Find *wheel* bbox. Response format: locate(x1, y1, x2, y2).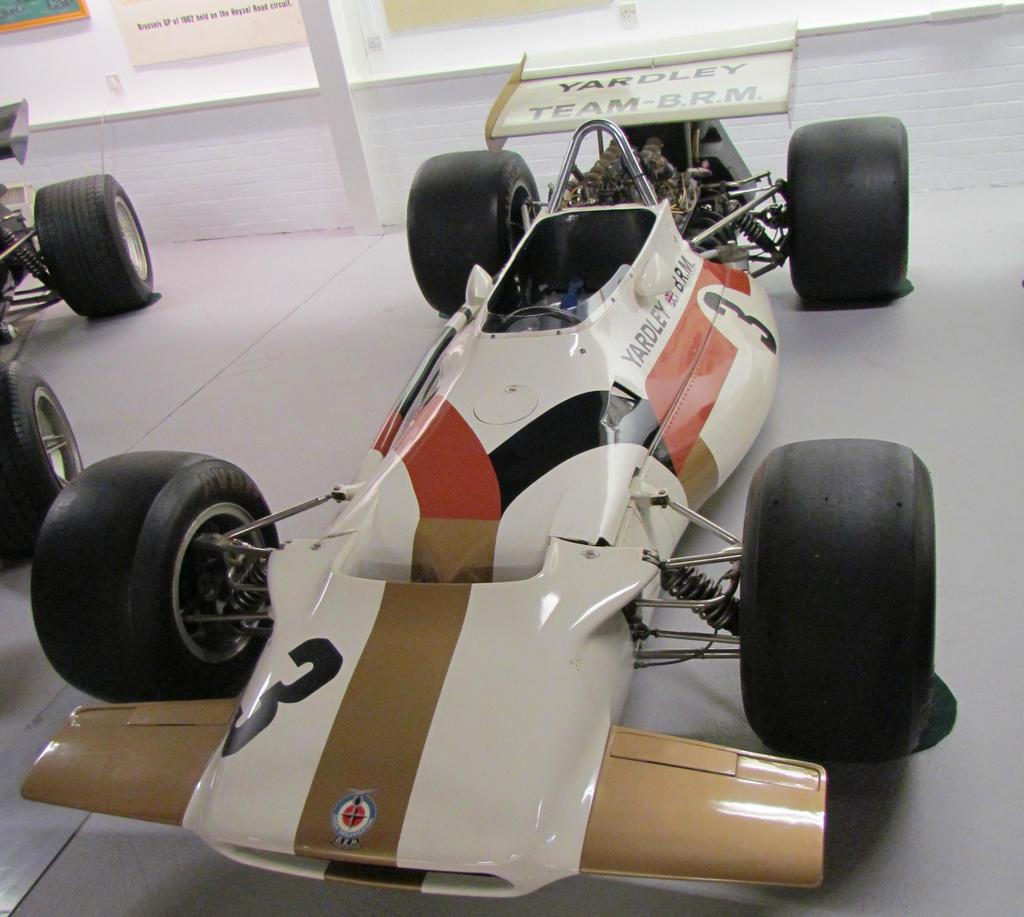
locate(61, 438, 285, 704).
